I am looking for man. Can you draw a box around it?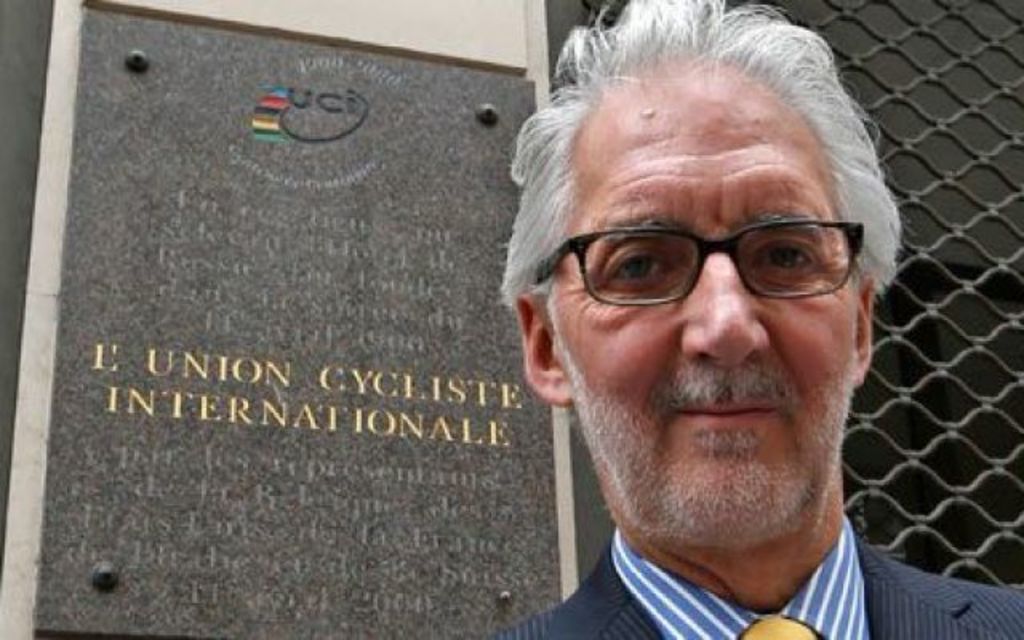
Sure, the bounding box is bbox(352, 35, 1023, 639).
